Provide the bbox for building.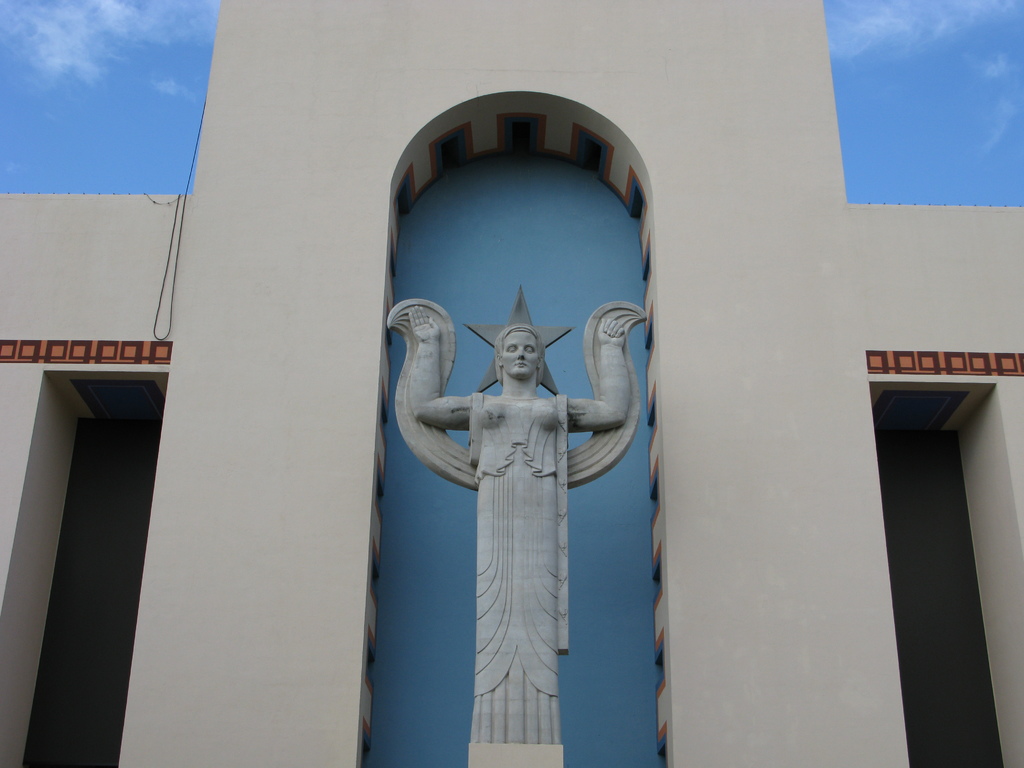
0,2,1023,767.
